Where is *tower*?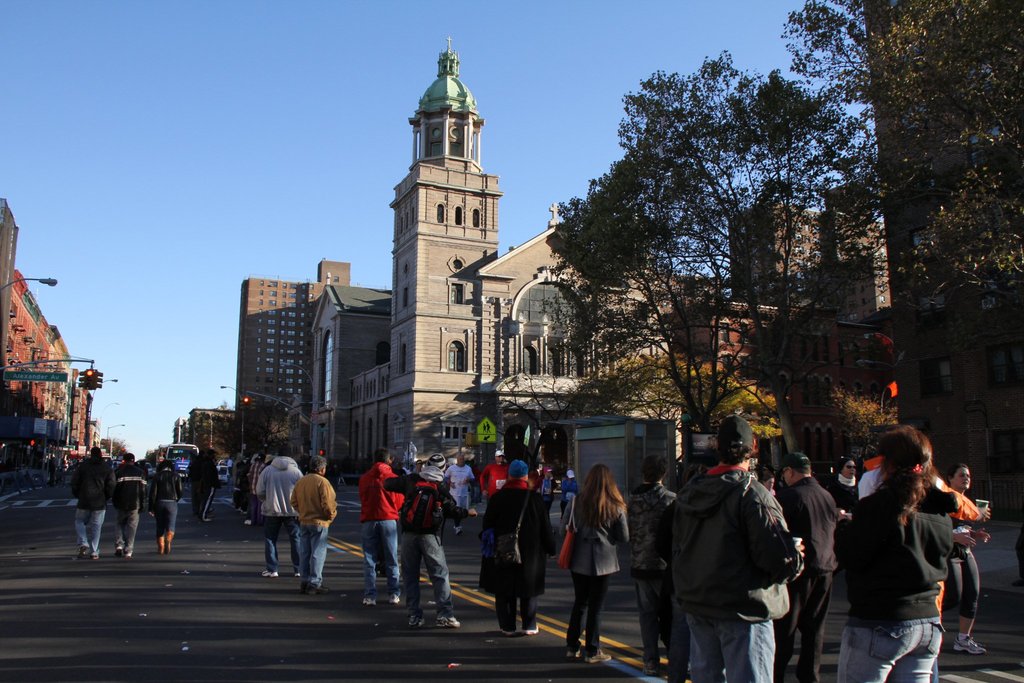
<box>232,258,350,454</box>.
